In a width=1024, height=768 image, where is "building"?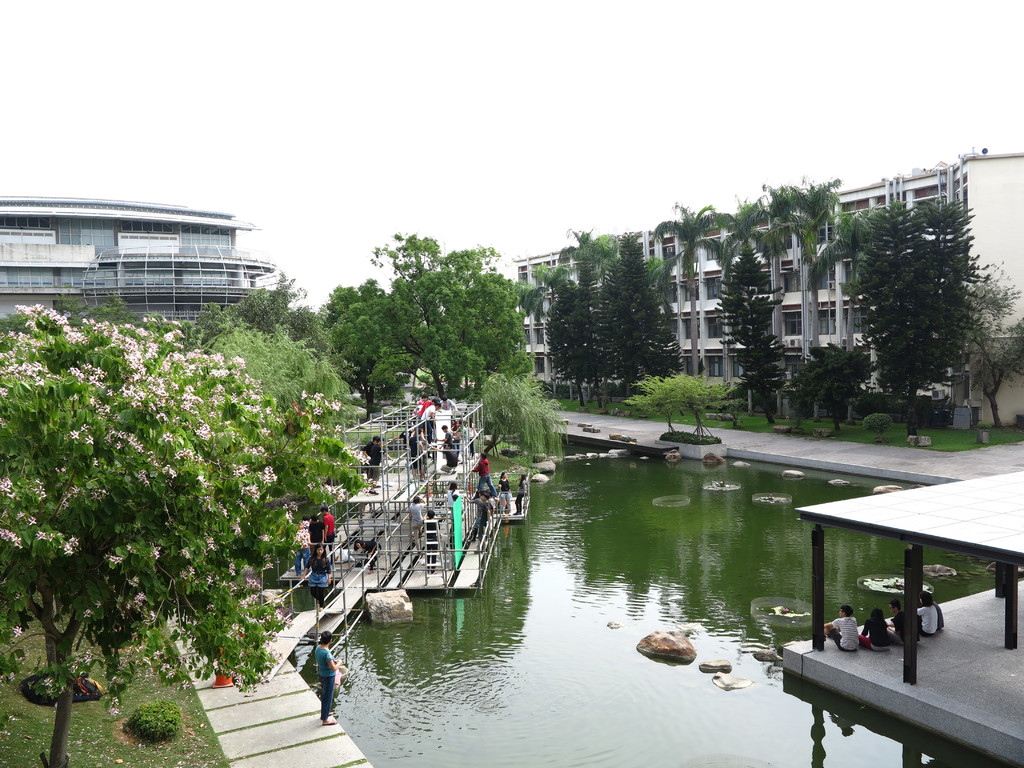
region(3, 184, 289, 325).
